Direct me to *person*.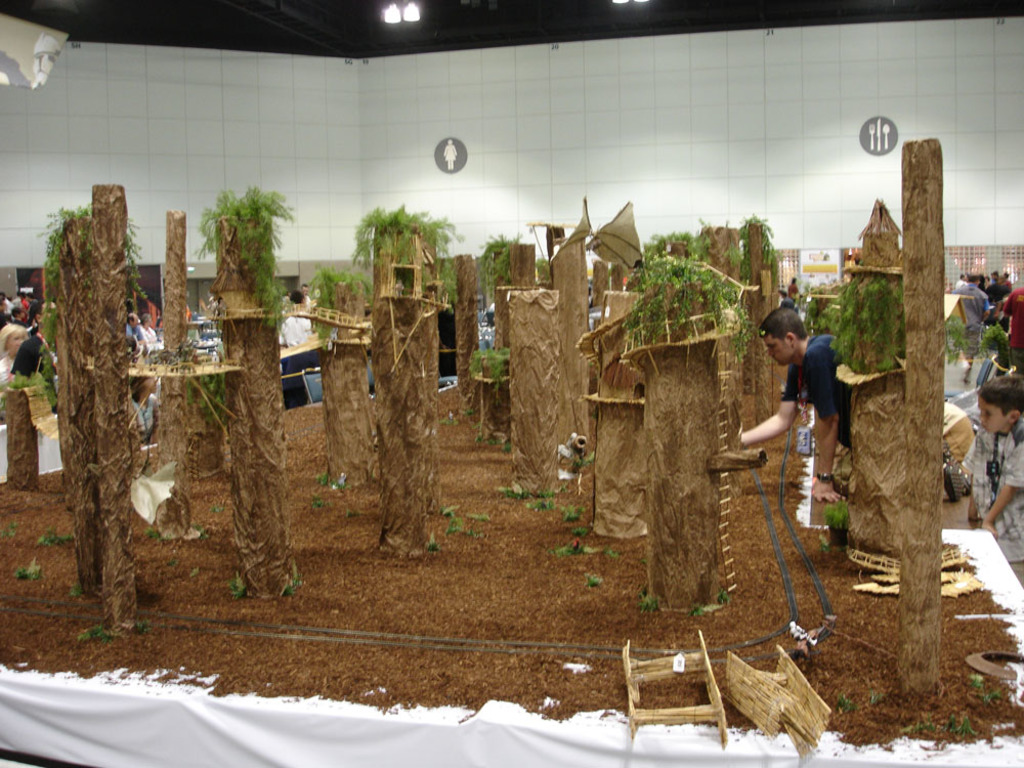
Direction: [left=759, top=306, right=858, bottom=516].
